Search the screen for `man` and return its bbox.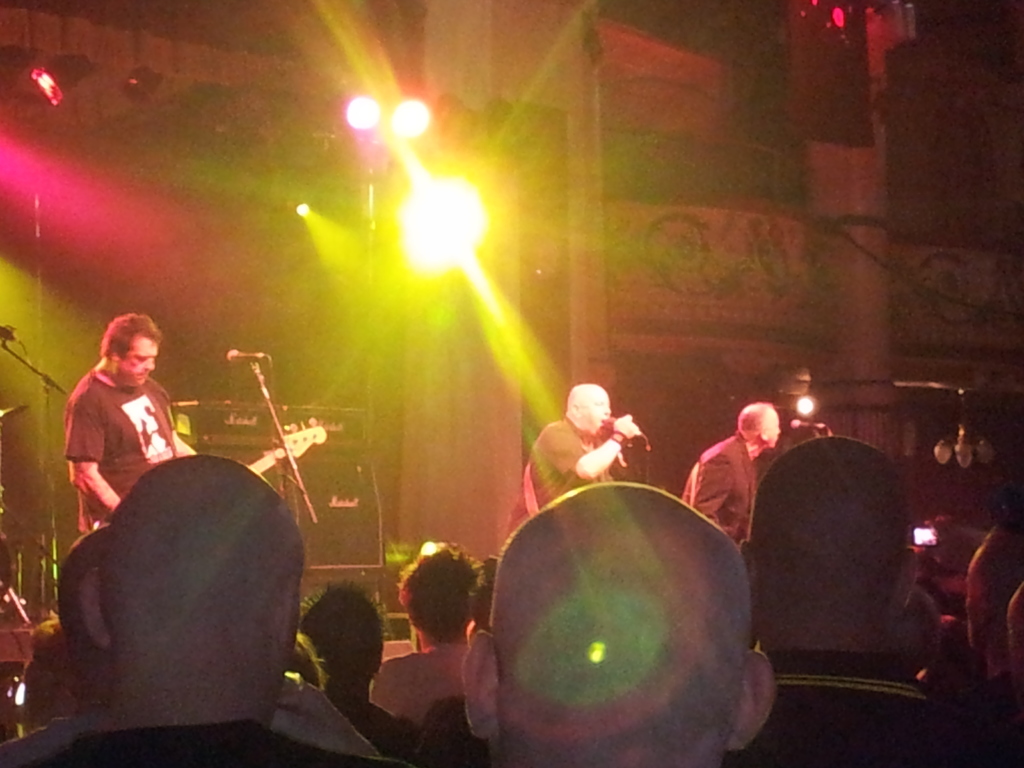
Found: <region>19, 456, 409, 767</region>.
